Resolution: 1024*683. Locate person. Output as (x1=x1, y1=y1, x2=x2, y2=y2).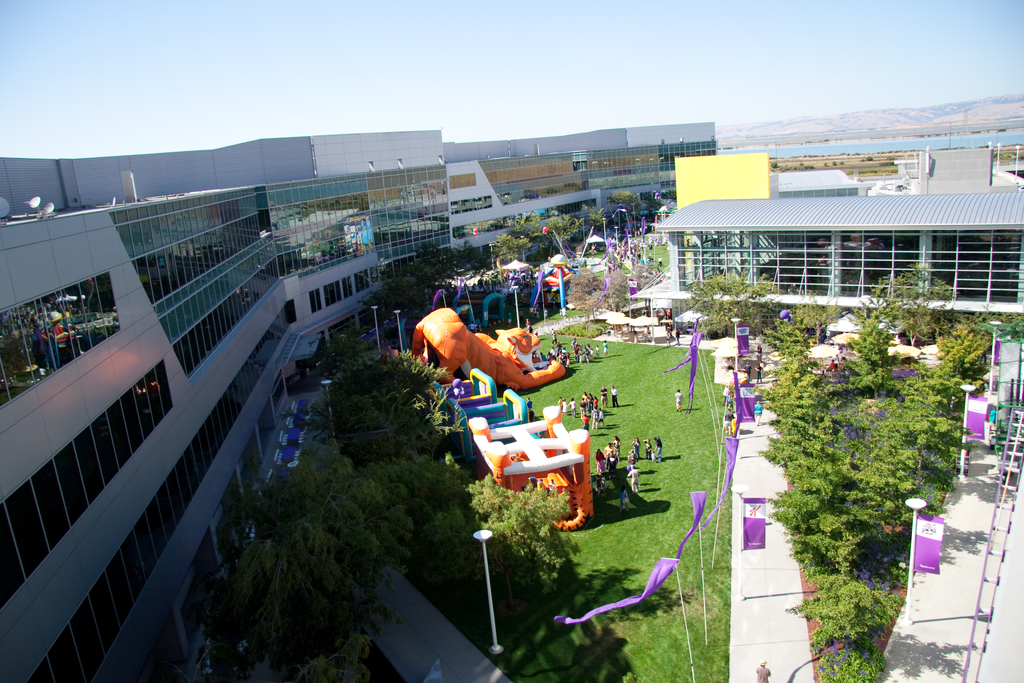
(x1=723, y1=409, x2=736, y2=436).
